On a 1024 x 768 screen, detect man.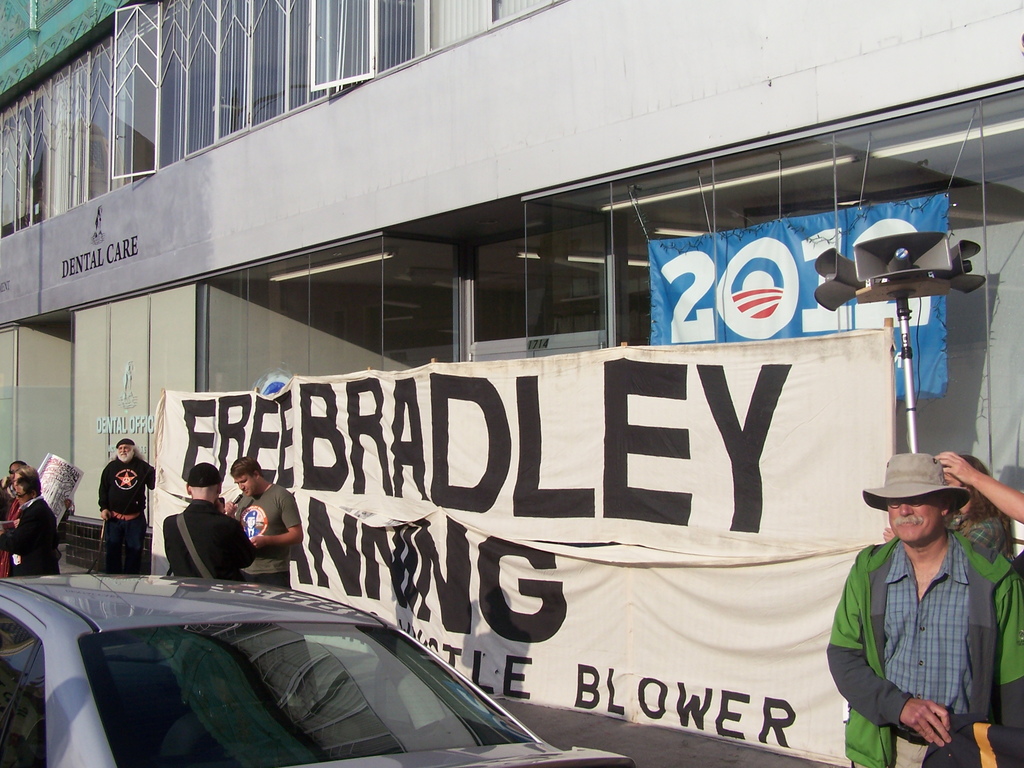
box=[841, 456, 1007, 764].
